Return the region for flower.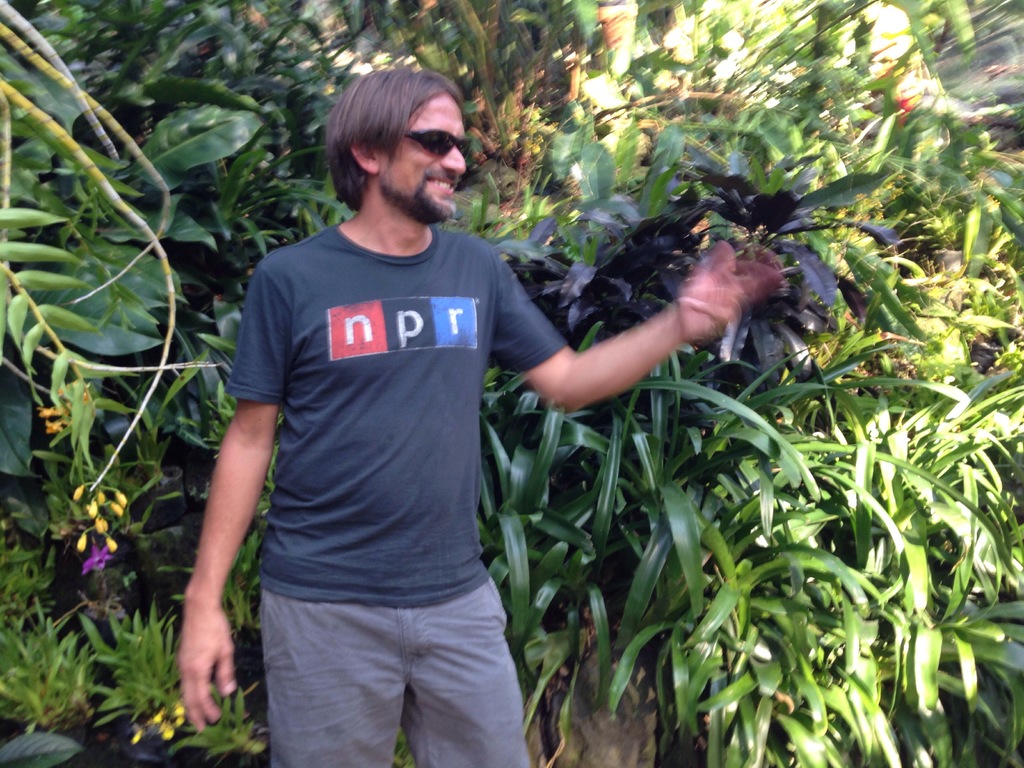
[left=79, top=541, right=120, bottom=573].
